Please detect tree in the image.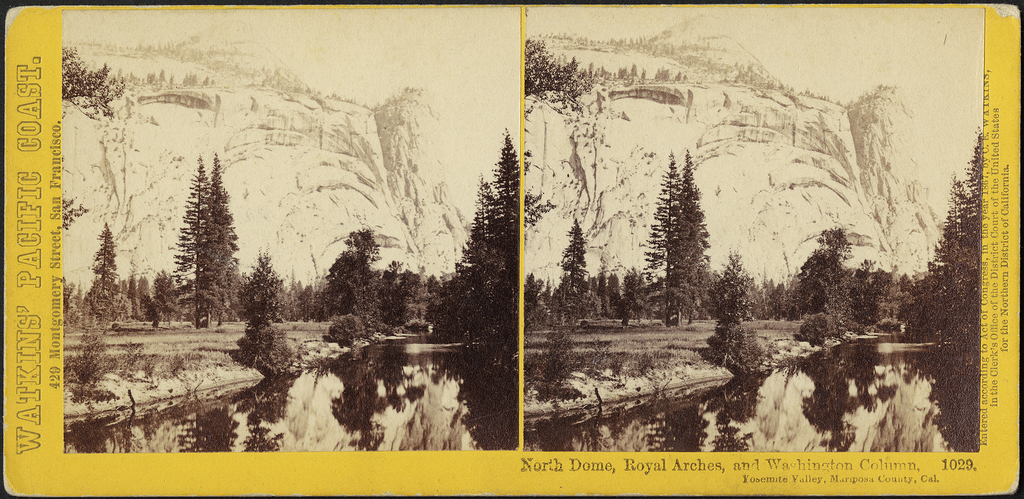
[62, 315, 128, 416].
